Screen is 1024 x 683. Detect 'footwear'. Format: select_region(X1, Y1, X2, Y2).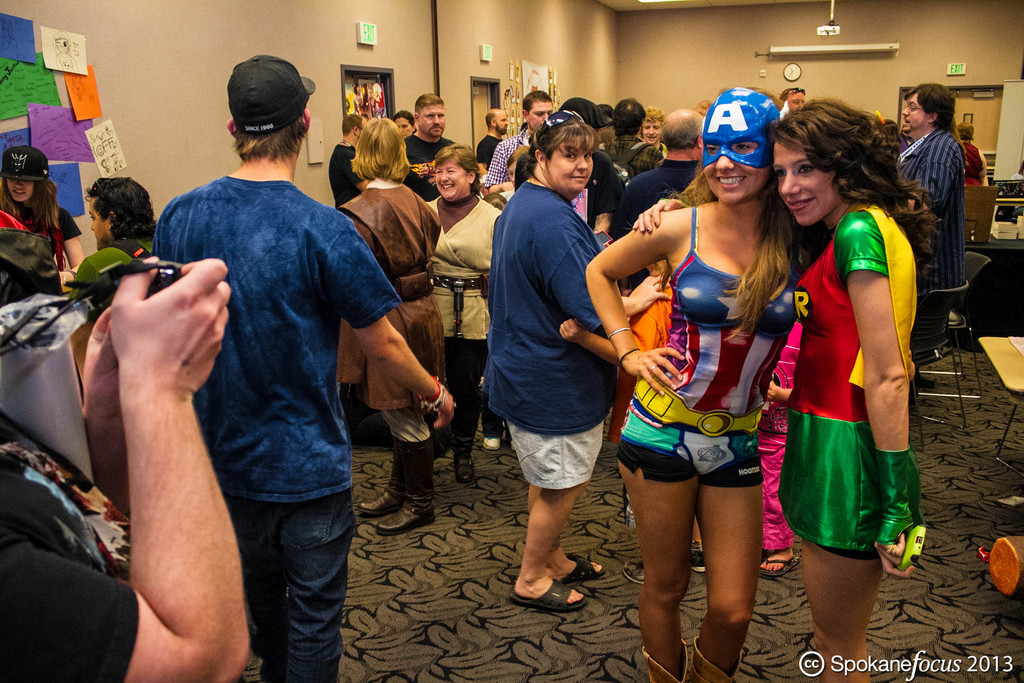
select_region(622, 555, 648, 598).
